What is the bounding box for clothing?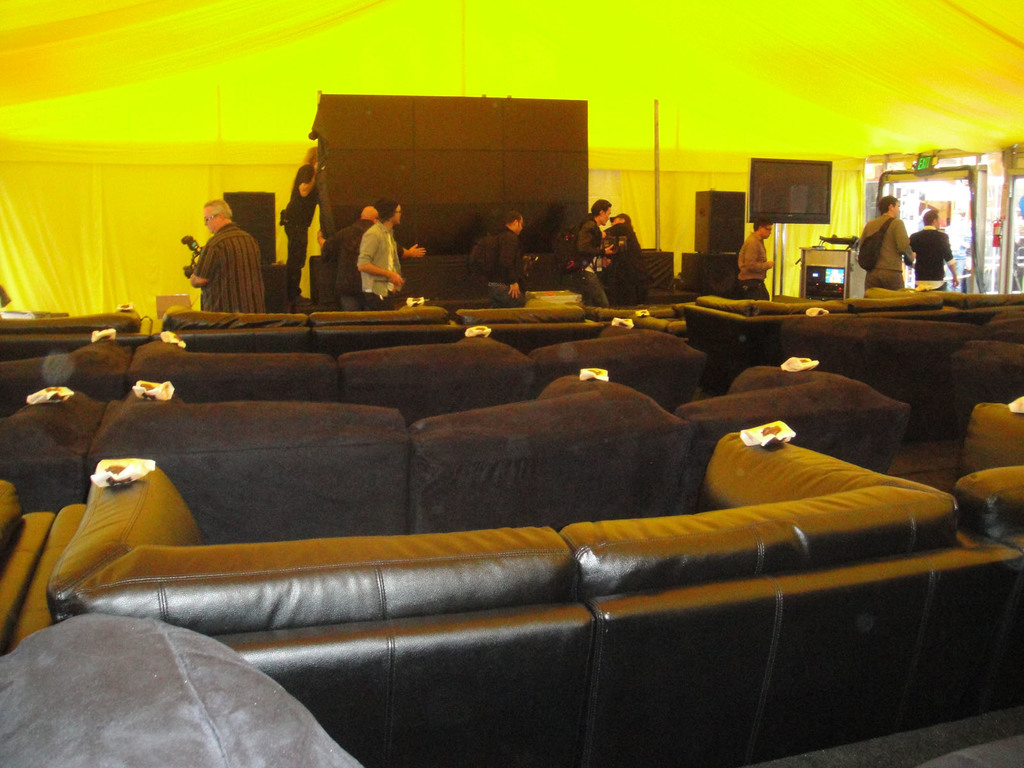
(left=179, top=195, right=259, bottom=316).
